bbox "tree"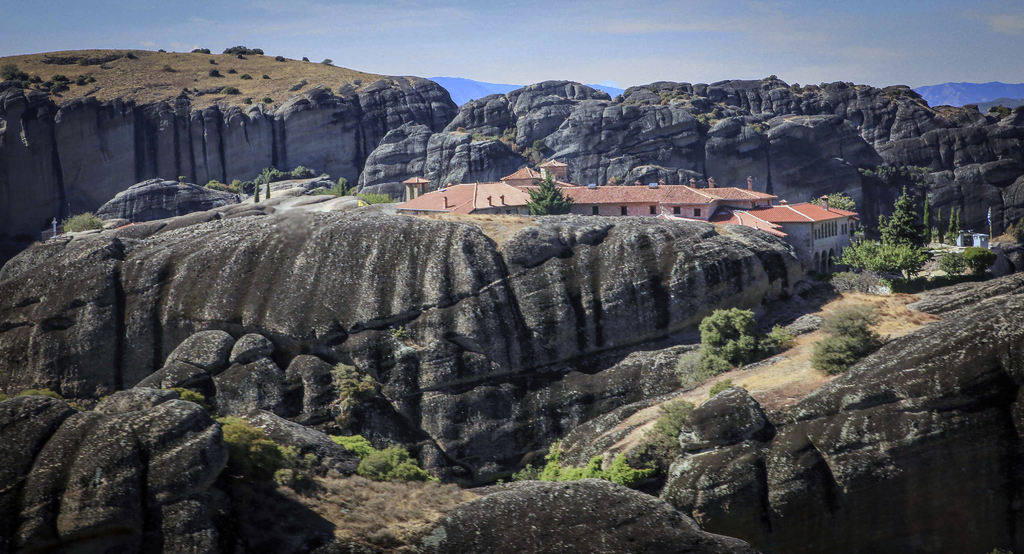
<box>630,406,724,447</box>
